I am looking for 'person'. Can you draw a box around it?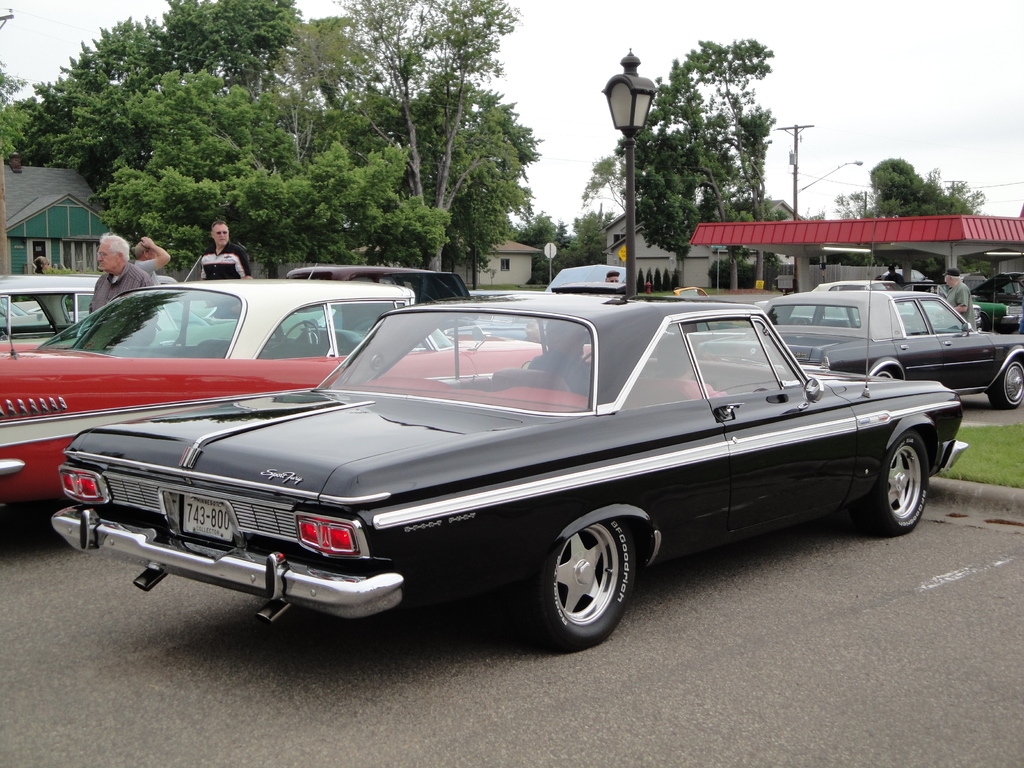
Sure, the bounding box is pyautogui.locateOnScreen(936, 265, 974, 322).
